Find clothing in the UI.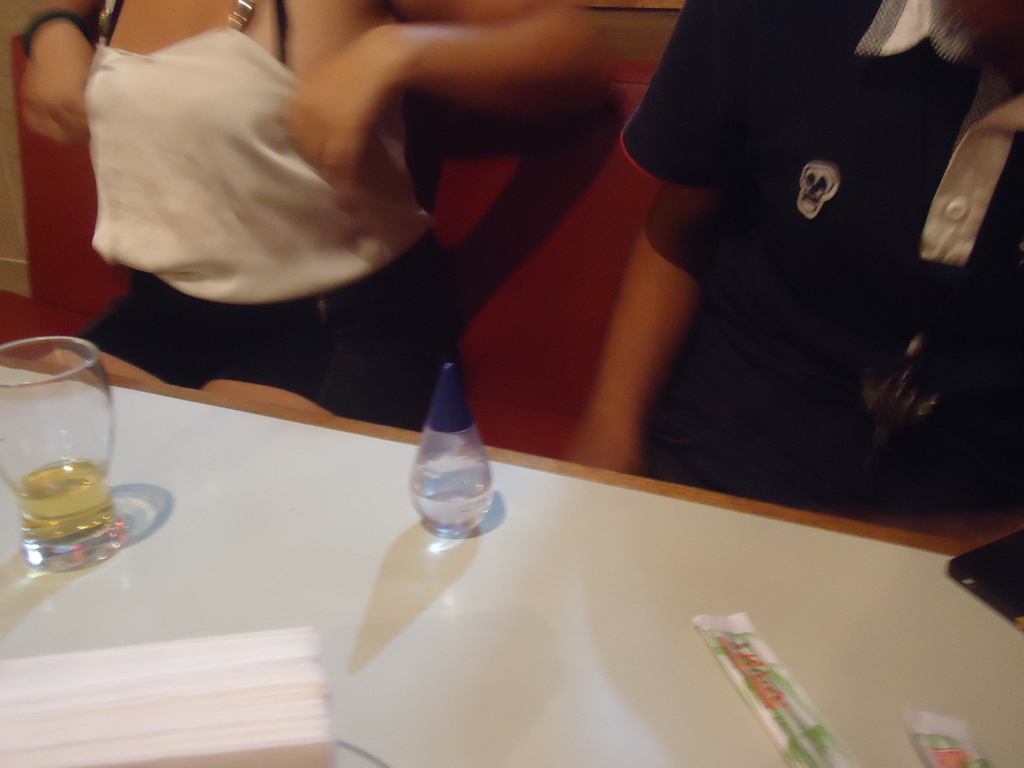
UI element at bbox(601, 0, 993, 511).
